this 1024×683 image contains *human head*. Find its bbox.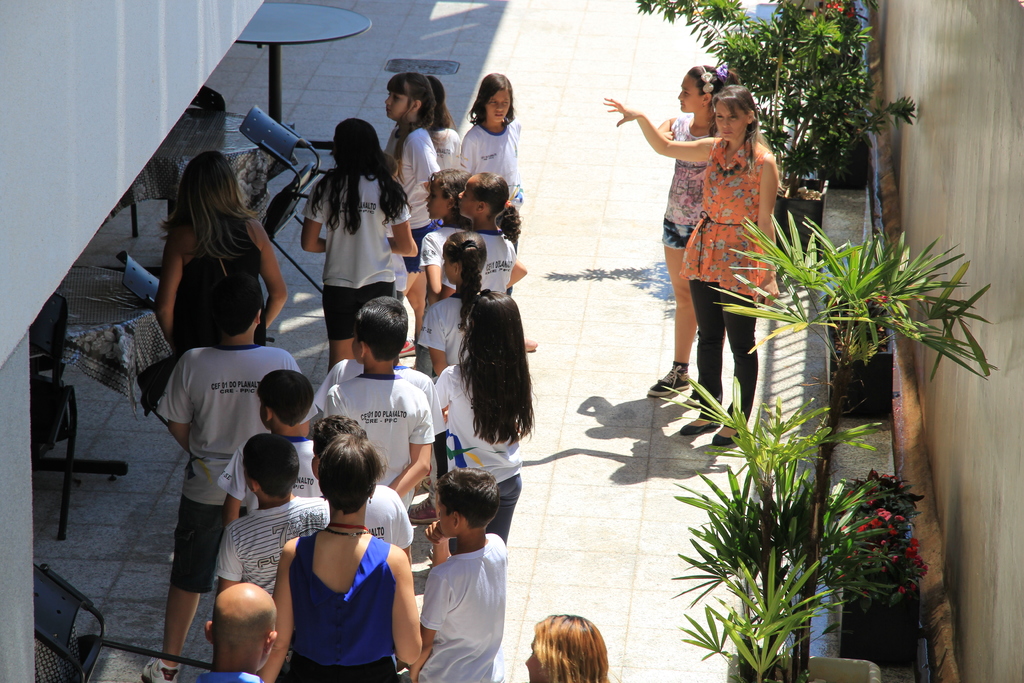
[380,153,398,183].
